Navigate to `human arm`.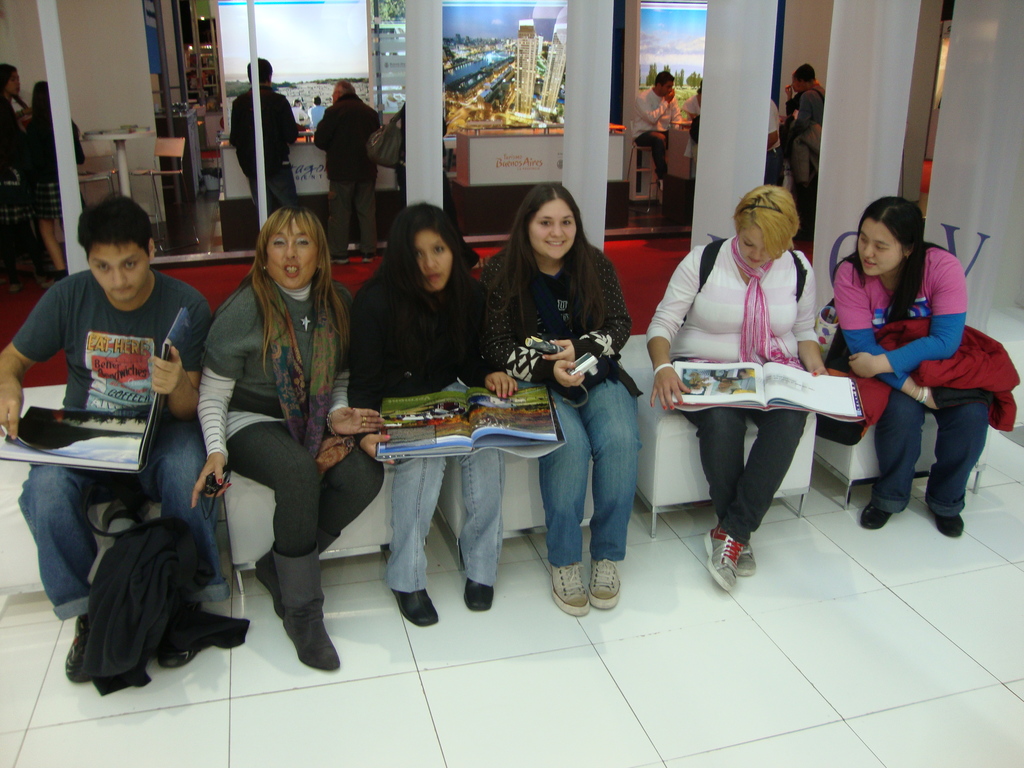
Navigation target: [x1=783, y1=86, x2=792, y2=120].
